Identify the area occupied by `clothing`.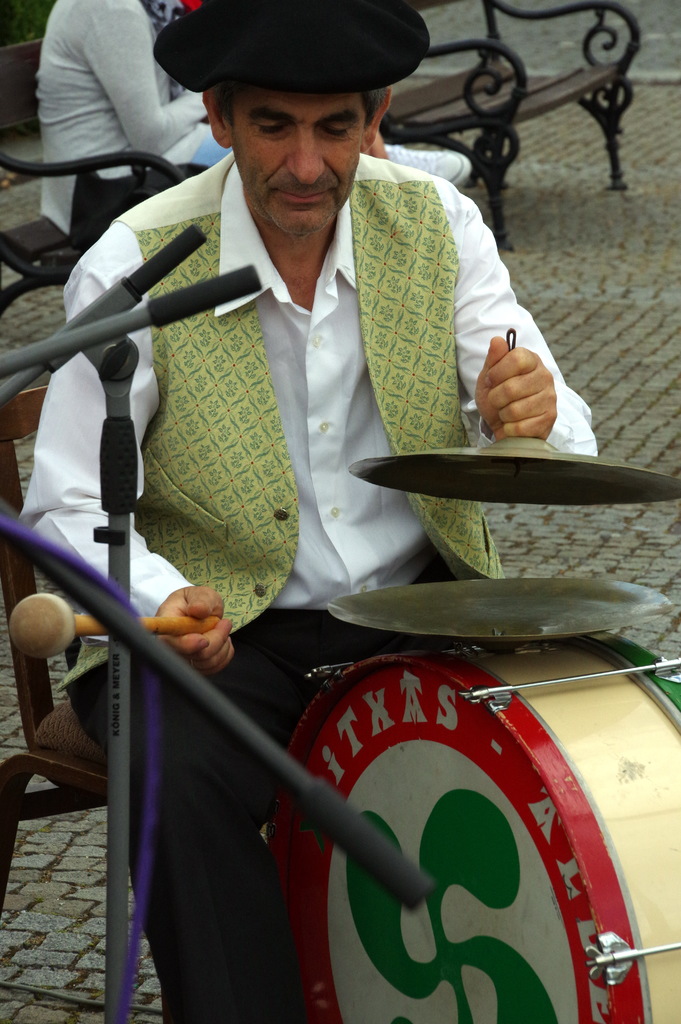
Area: Rect(124, 179, 523, 618).
